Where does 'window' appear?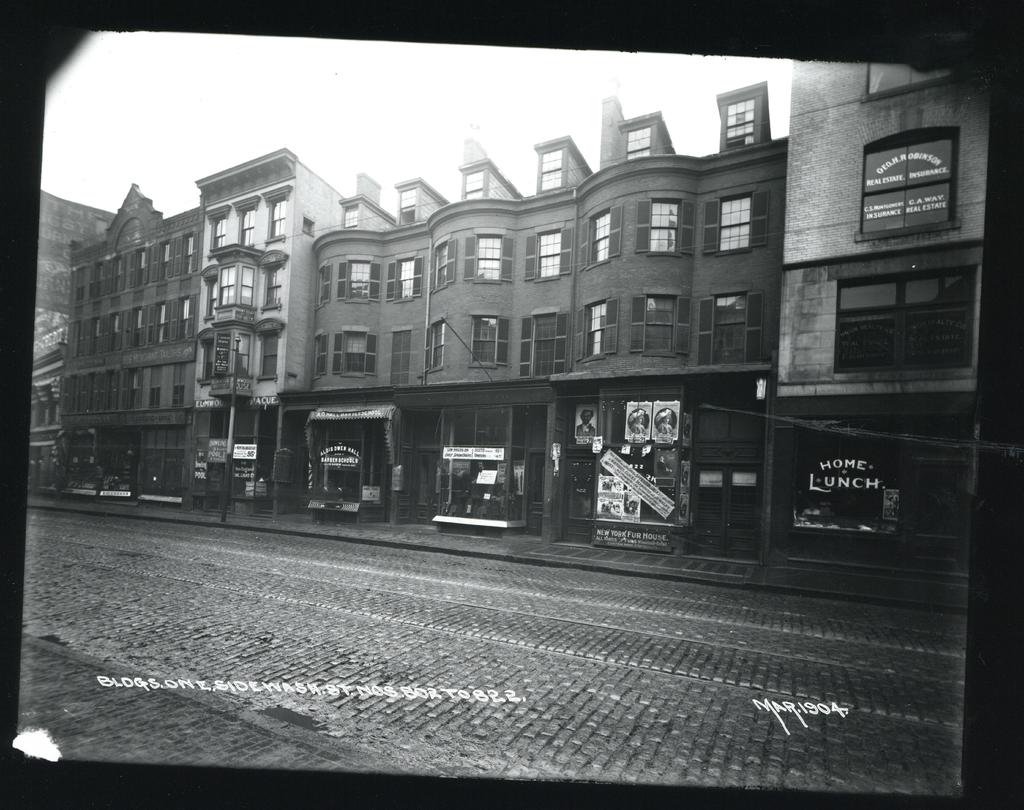
Appears at detection(109, 313, 122, 355).
